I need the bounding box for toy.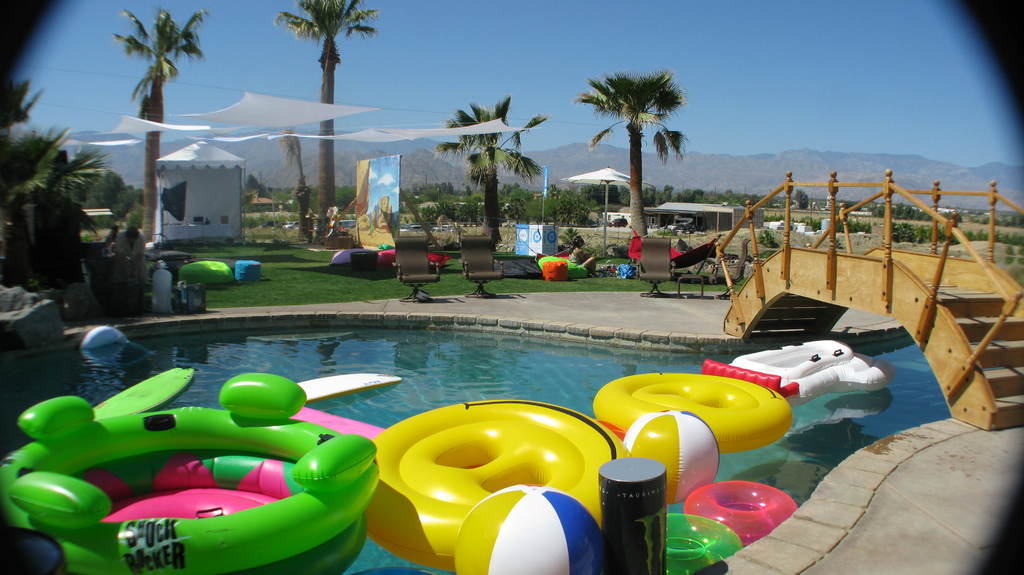
Here it is: [x1=732, y1=338, x2=896, y2=408].
